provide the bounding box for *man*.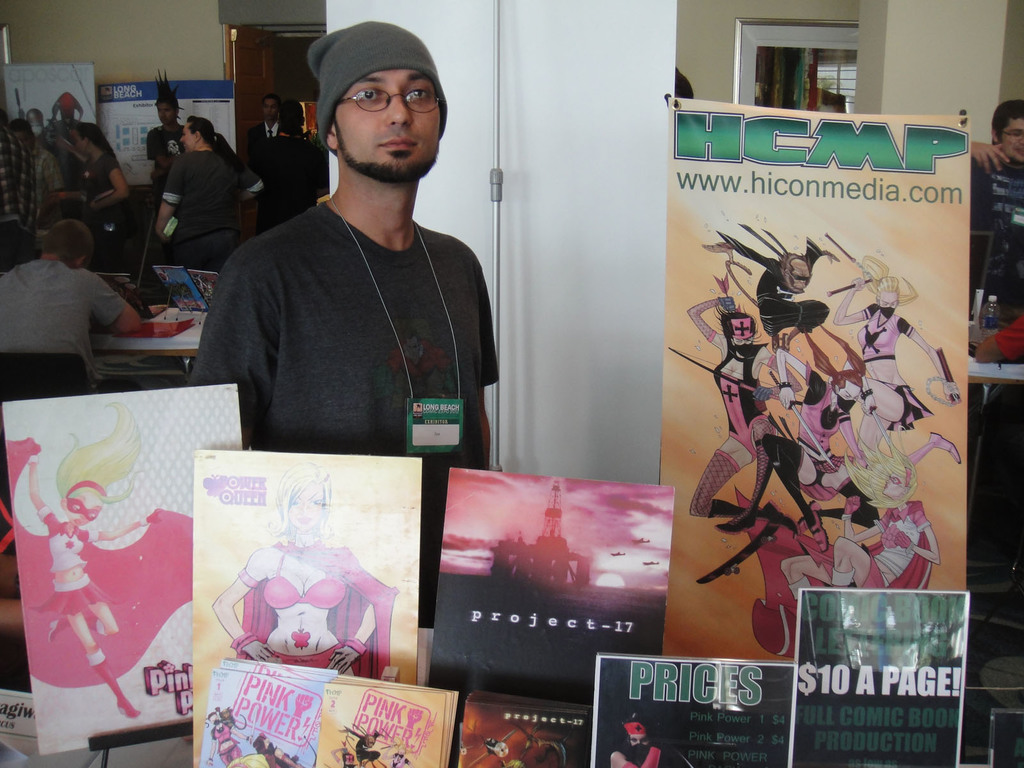
x1=186, y1=22, x2=511, y2=479.
